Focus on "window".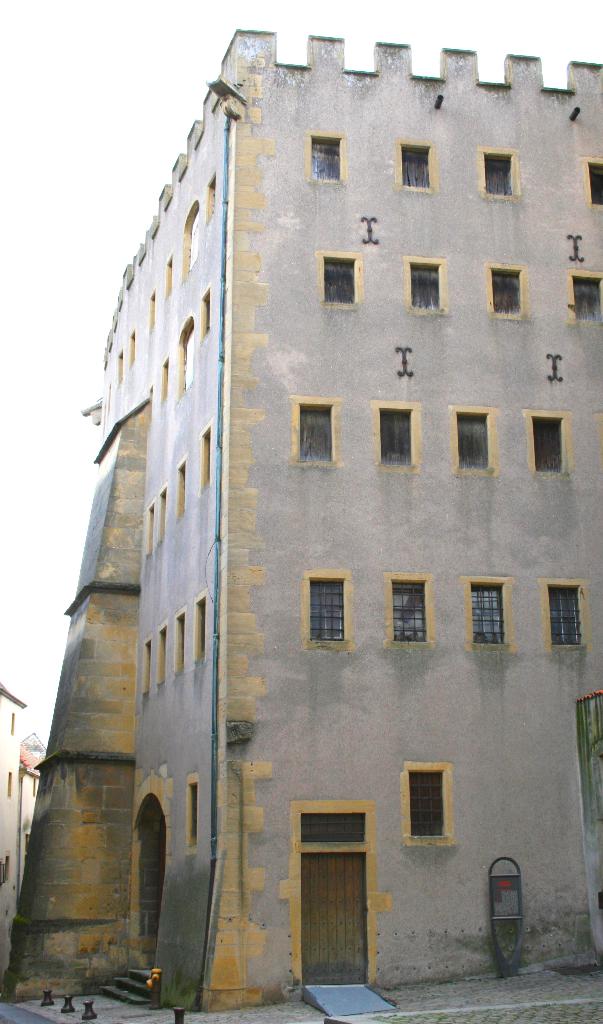
Focused at (451,399,497,469).
